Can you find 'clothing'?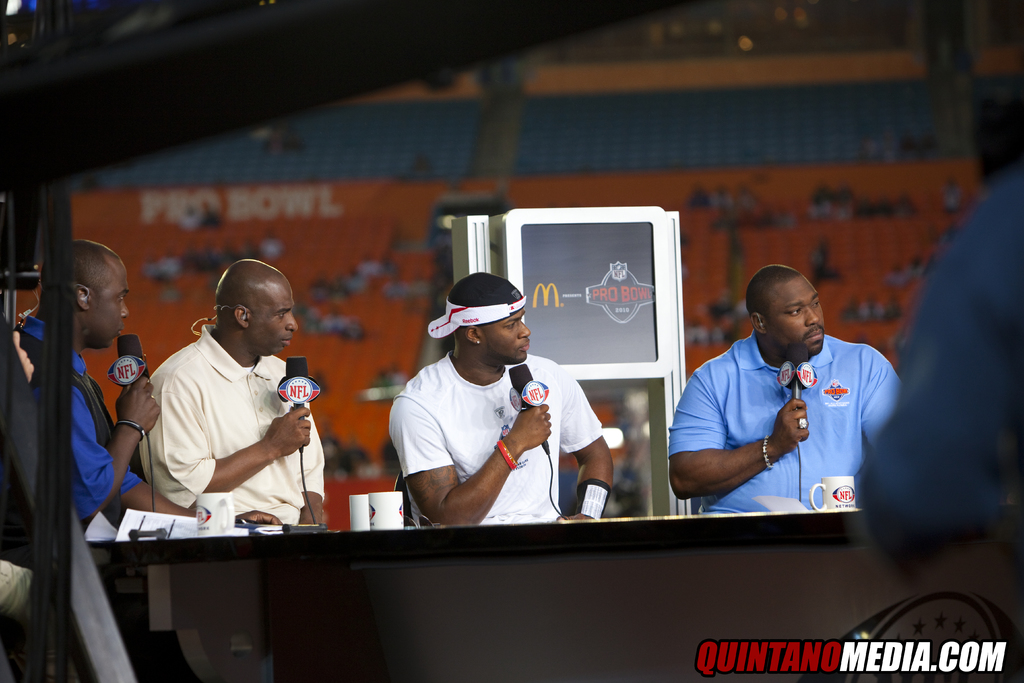
Yes, bounding box: detection(0, 555, 35, 617).
